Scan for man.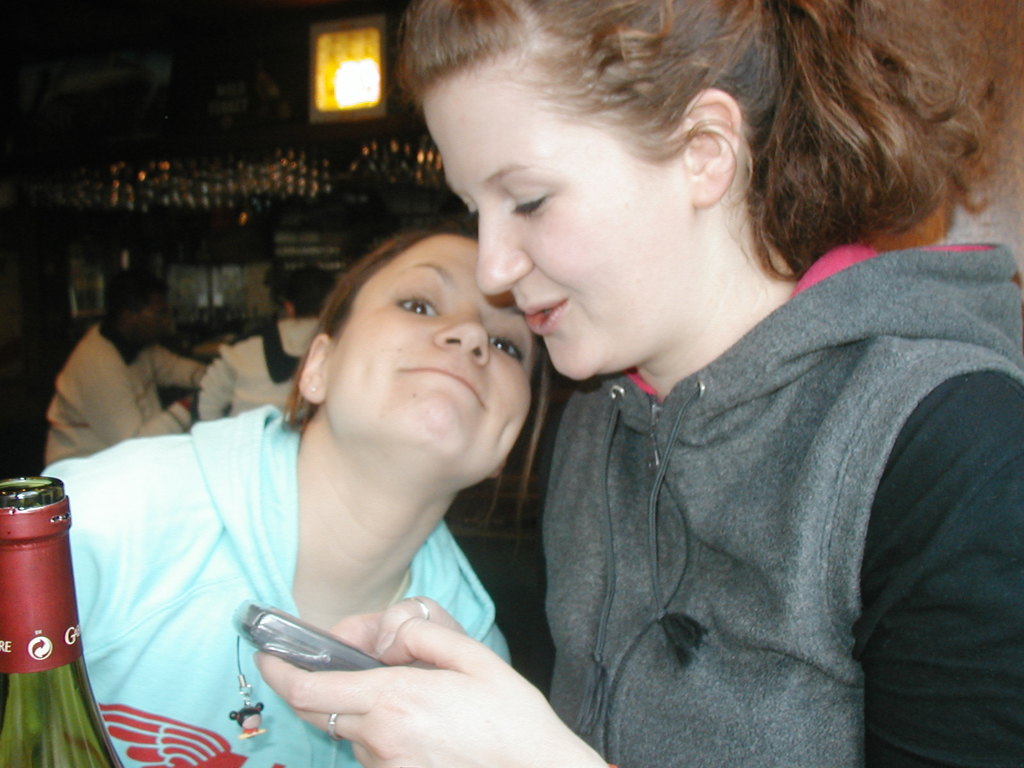
Scan result: box=[44, 268, 212, 465].
